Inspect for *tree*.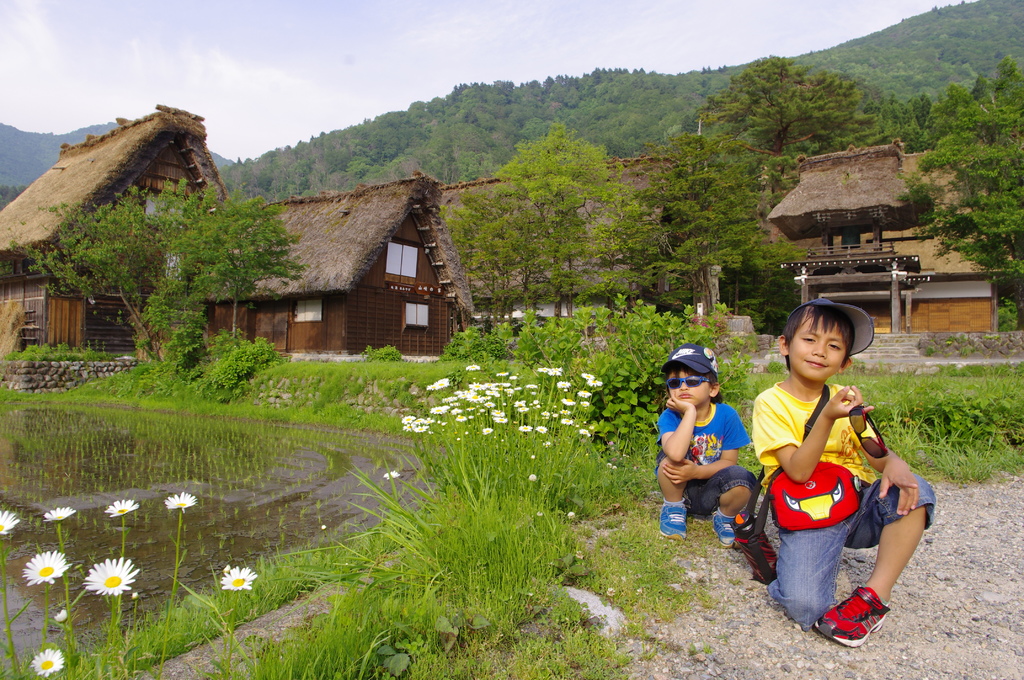
Inspection: <box>0,184,28,205</box>.
